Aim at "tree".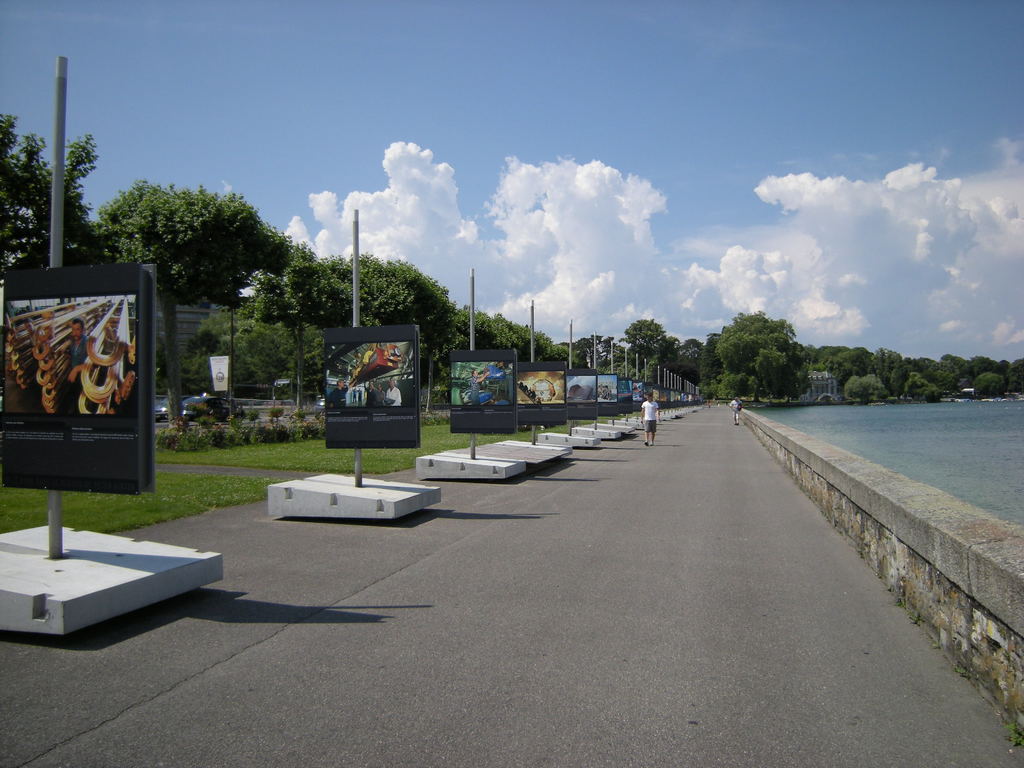
Aimed at (x1=509, y1=316, x2=547, y2=360).
